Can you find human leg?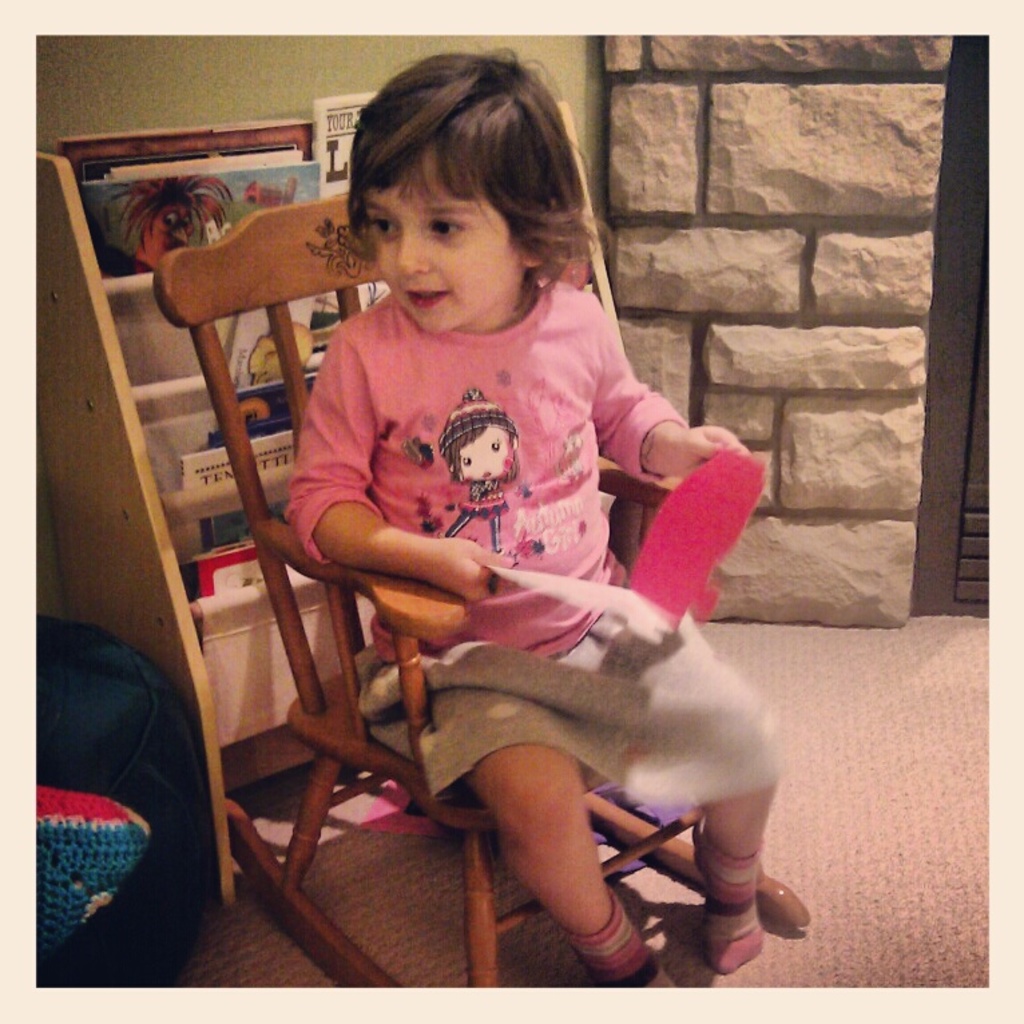
Yes, bounding box: <bbox>464, 742, 663, 984</bbox>.
